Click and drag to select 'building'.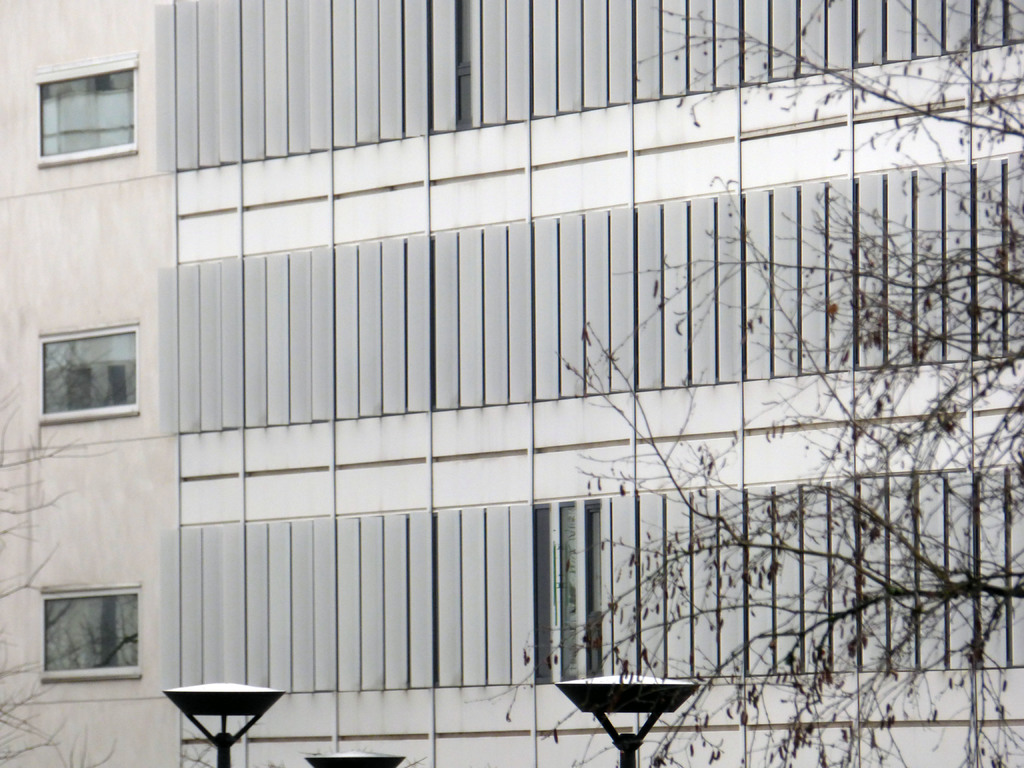
Selection: 0:0:1023:767.
